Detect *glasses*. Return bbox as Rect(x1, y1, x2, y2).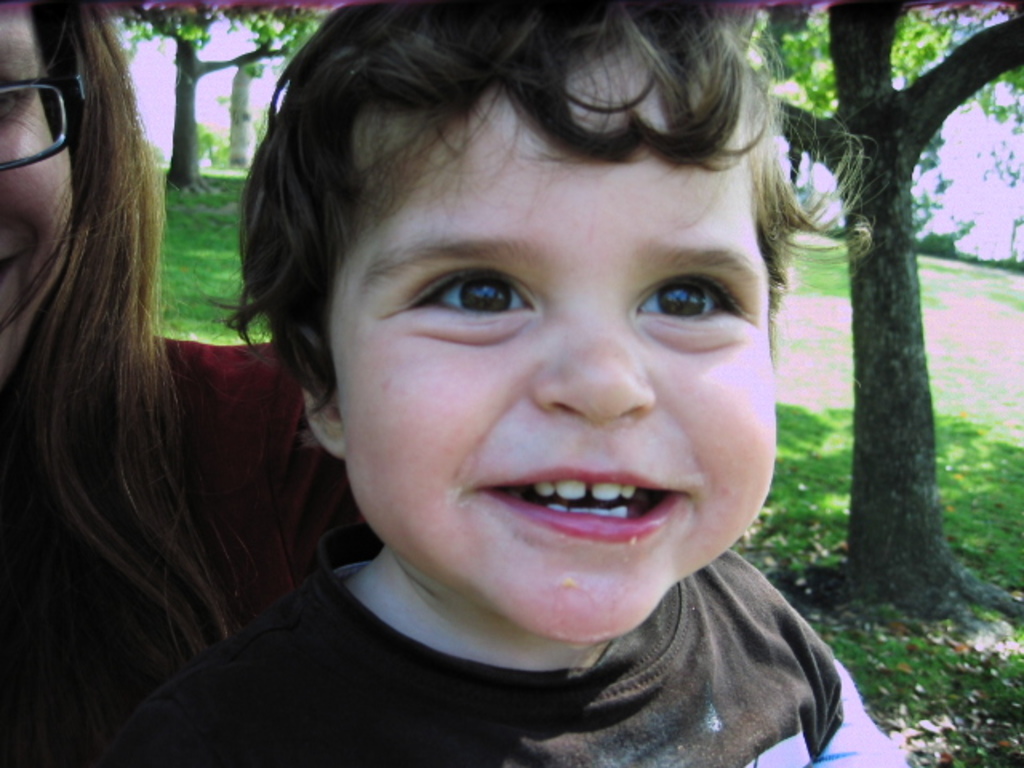
Rect(0, 70, 86, 171).
